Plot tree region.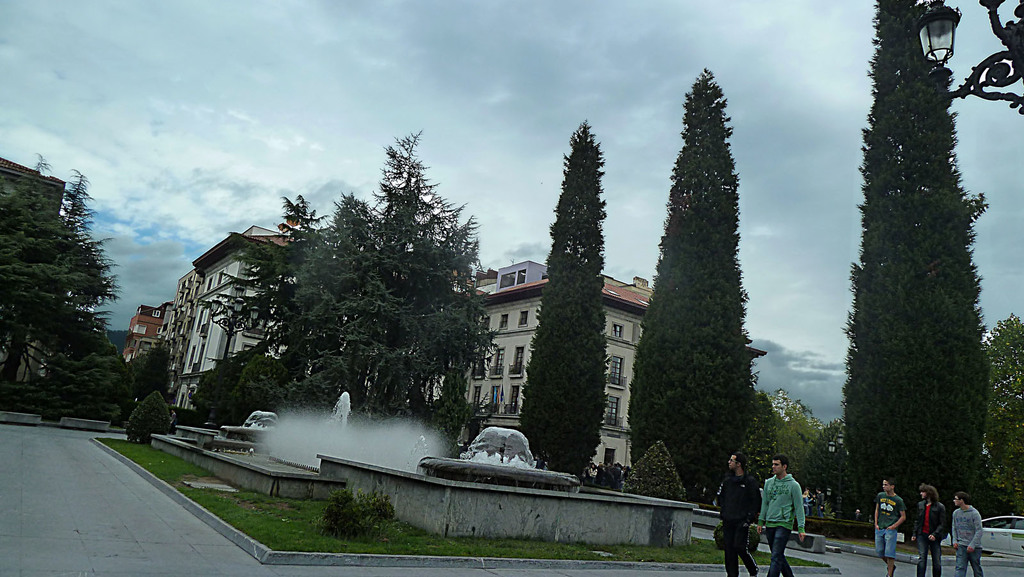
Plotted at select_region(290, 127, 493, 456).
